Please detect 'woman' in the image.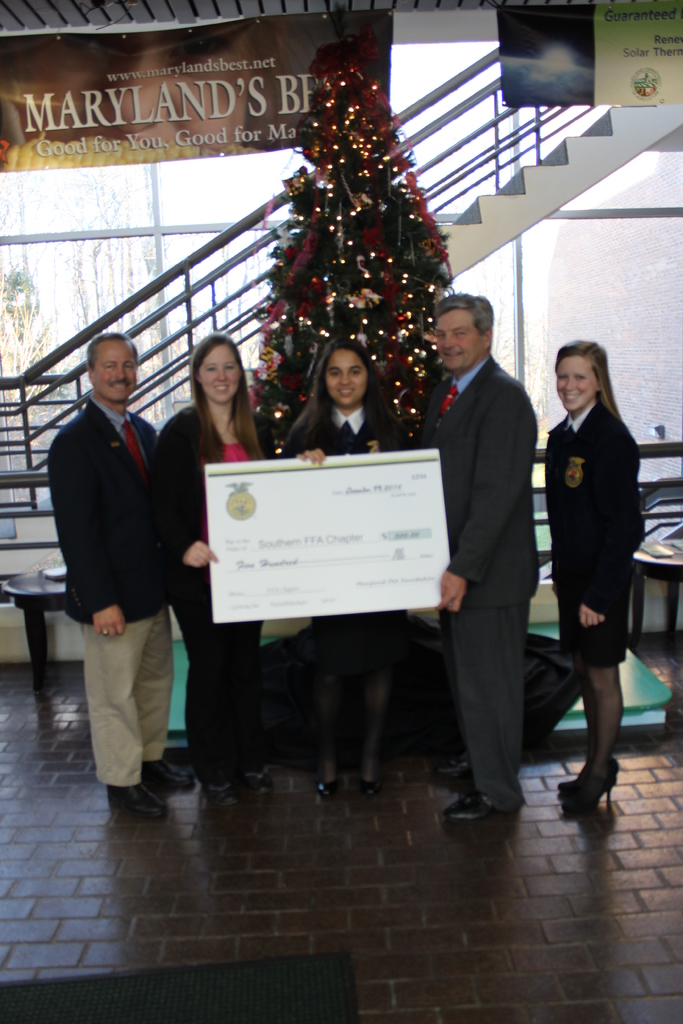
detection(537, 328, 657, 824).
